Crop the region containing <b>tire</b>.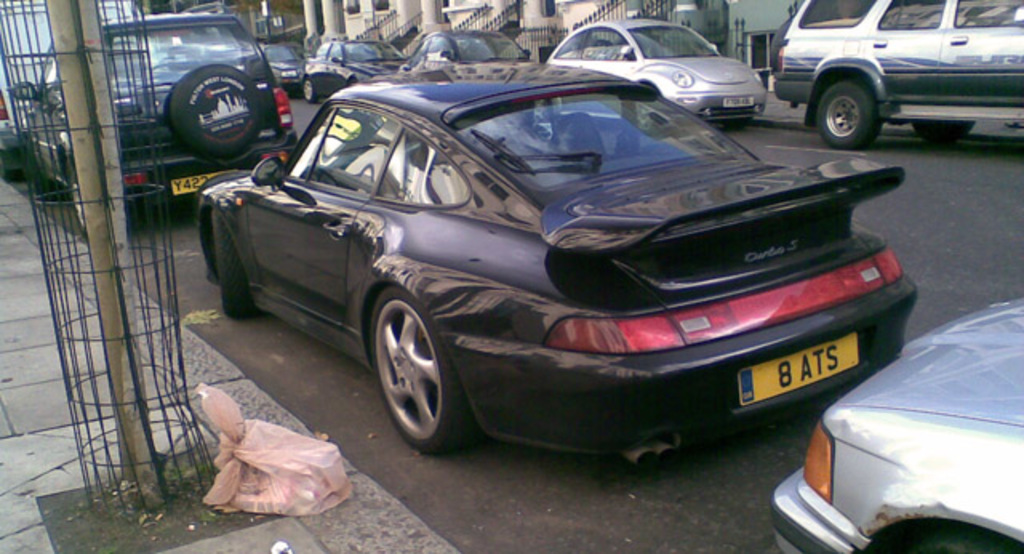
Crop region: x1=67 y1=160 x2=85 y2=239.
